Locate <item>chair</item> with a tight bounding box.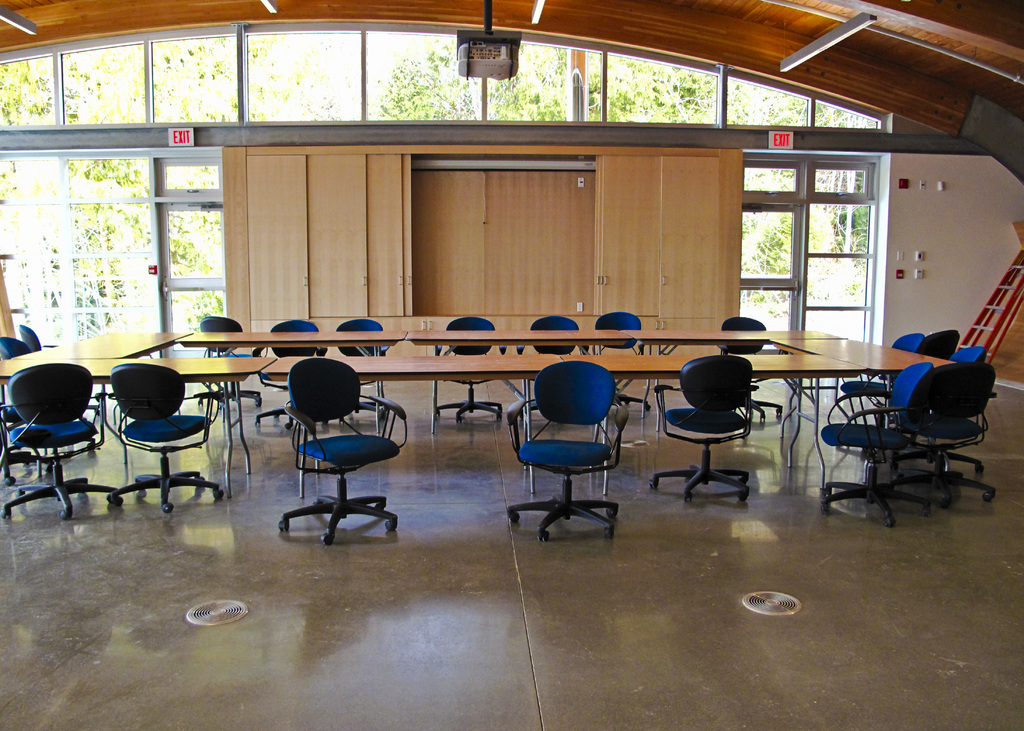
<bbox>840, 332, 926, 415</bbox>.
